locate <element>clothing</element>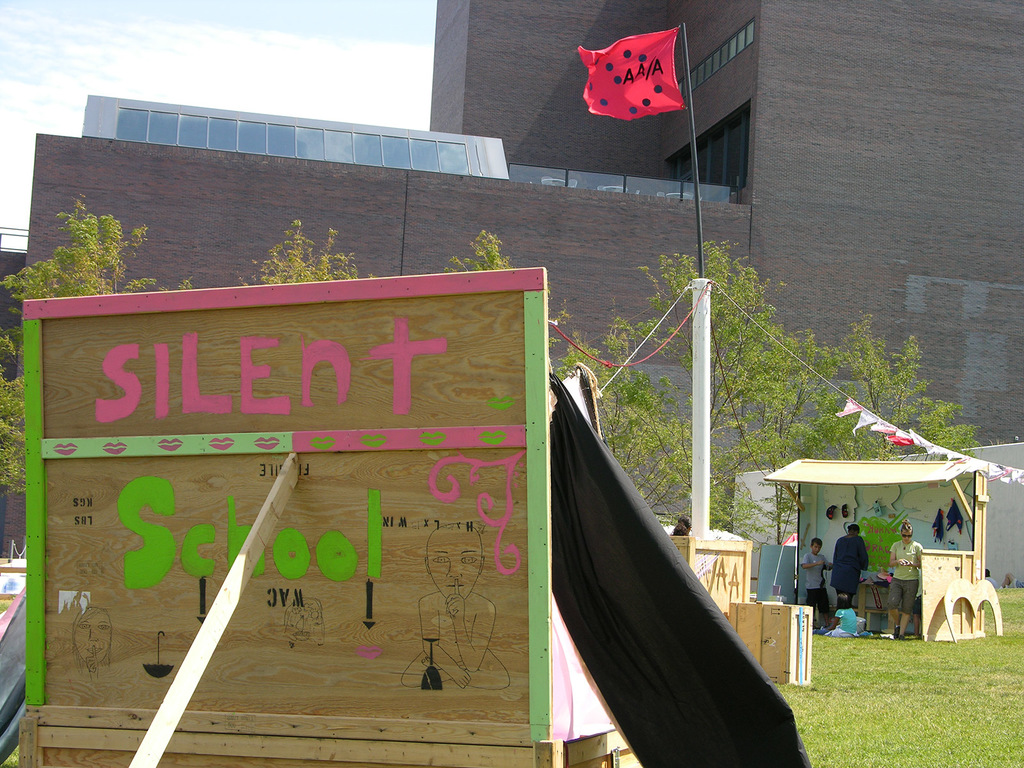
pyautogui.locateOnScreen(881, 545, 932, 630)
